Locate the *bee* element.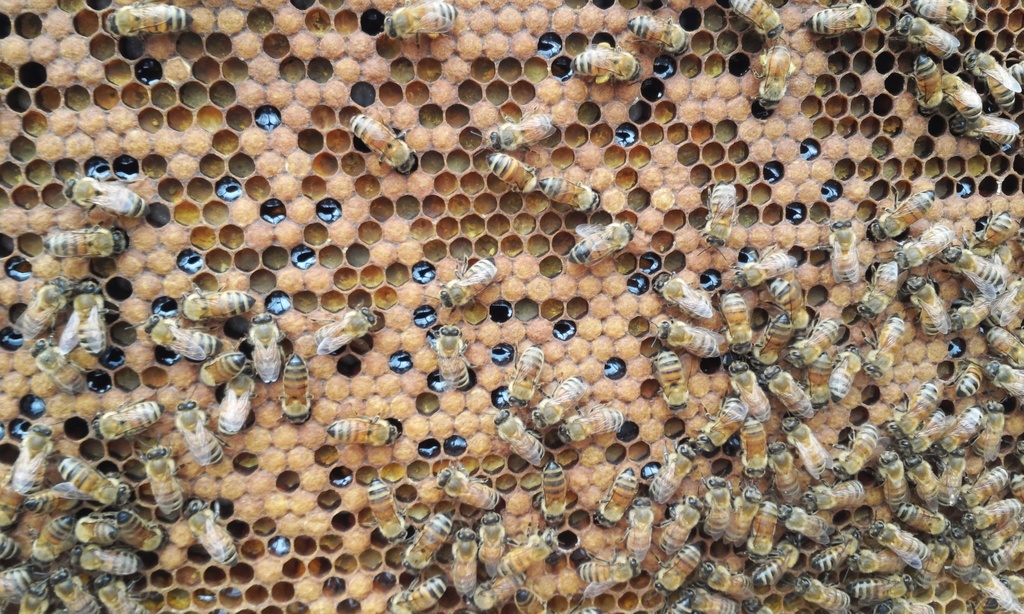
Element bbox: pyautogui.locateOnScreen(283, 347, 312, 420).
